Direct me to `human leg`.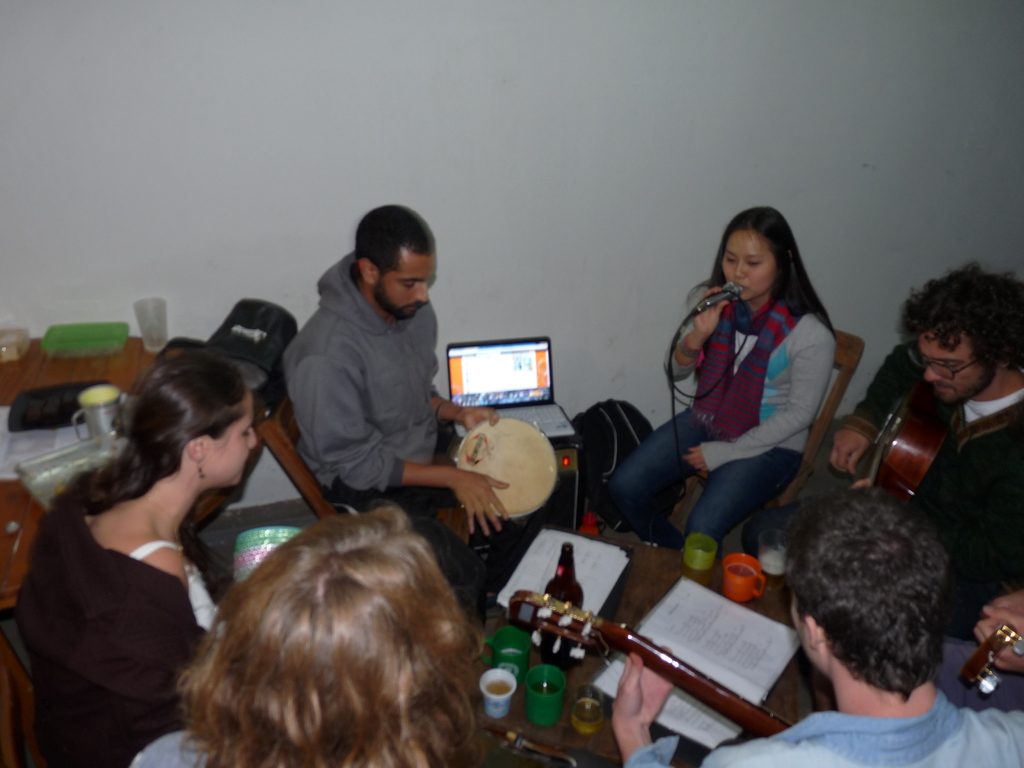
Direction: 696, 449, 784, 566.
